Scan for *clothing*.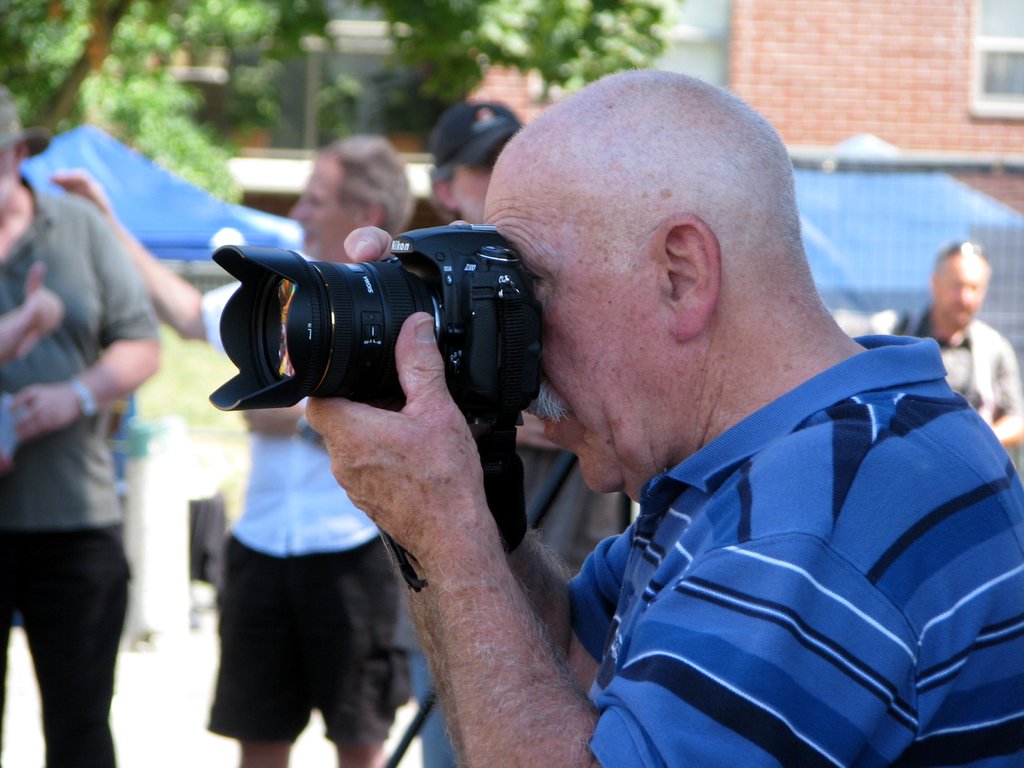
Scan result: bbox=[865, 307, 1023, 428].
